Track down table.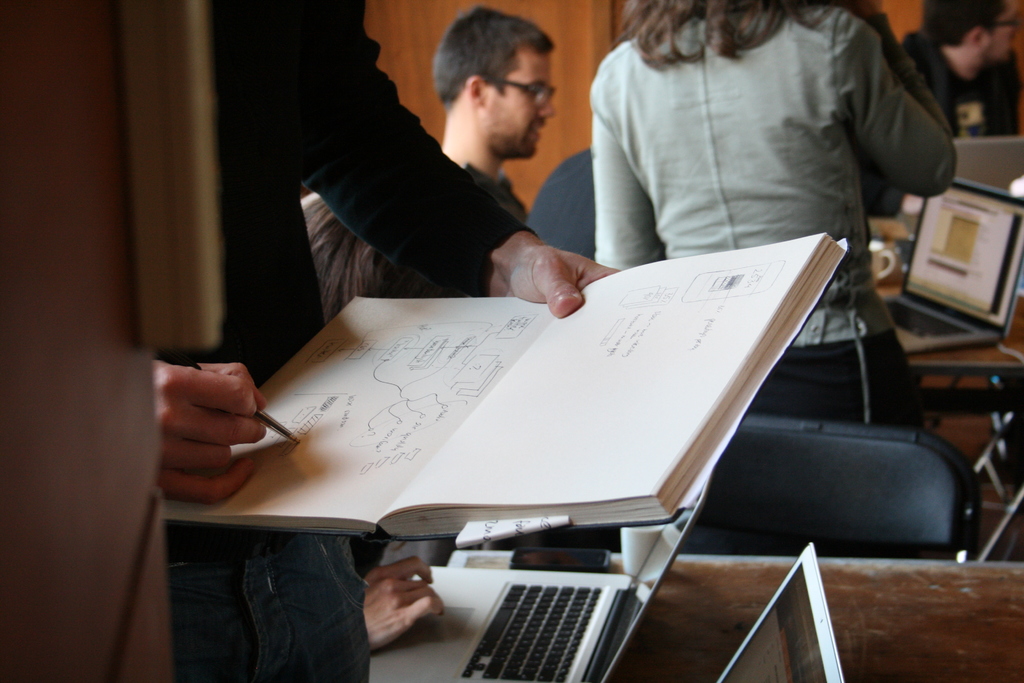
Tracked to (397,550,1023,682).
